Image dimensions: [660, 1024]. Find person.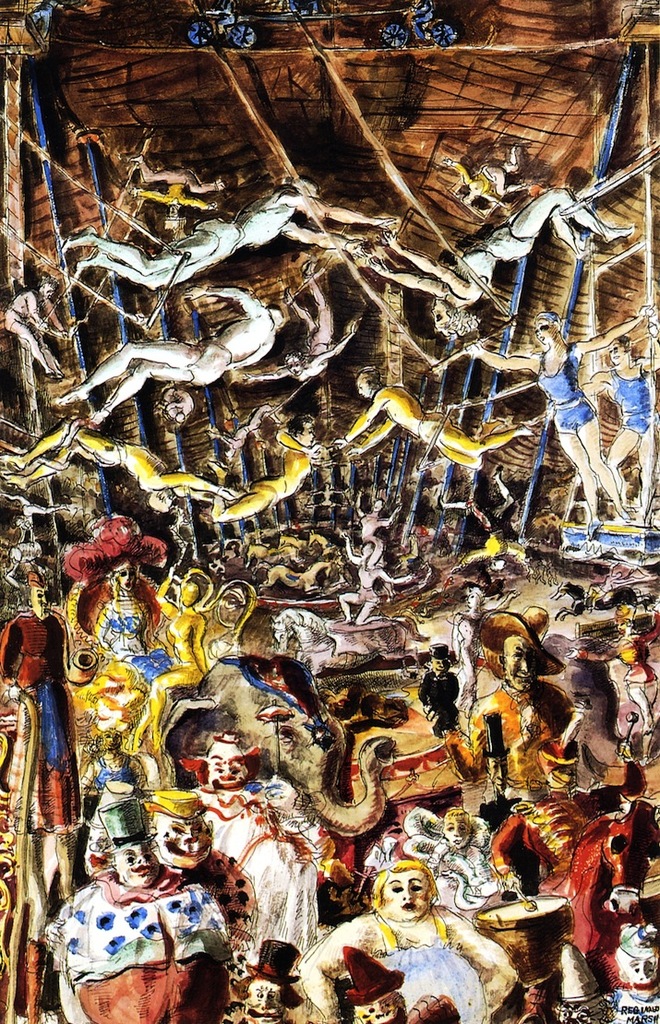
(x1=456, y1=159, x2=636, y2=314).
